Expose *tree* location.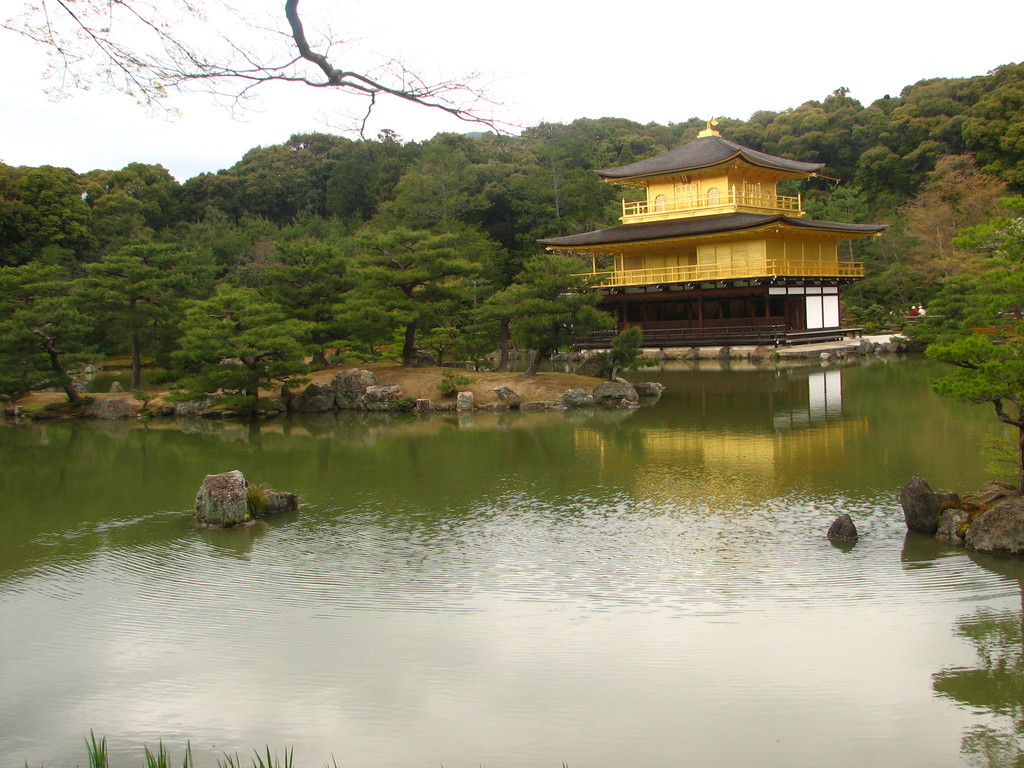
Exposed at {"x1": 319, "y1": 219, "x2": 484, "y2": 371}.
